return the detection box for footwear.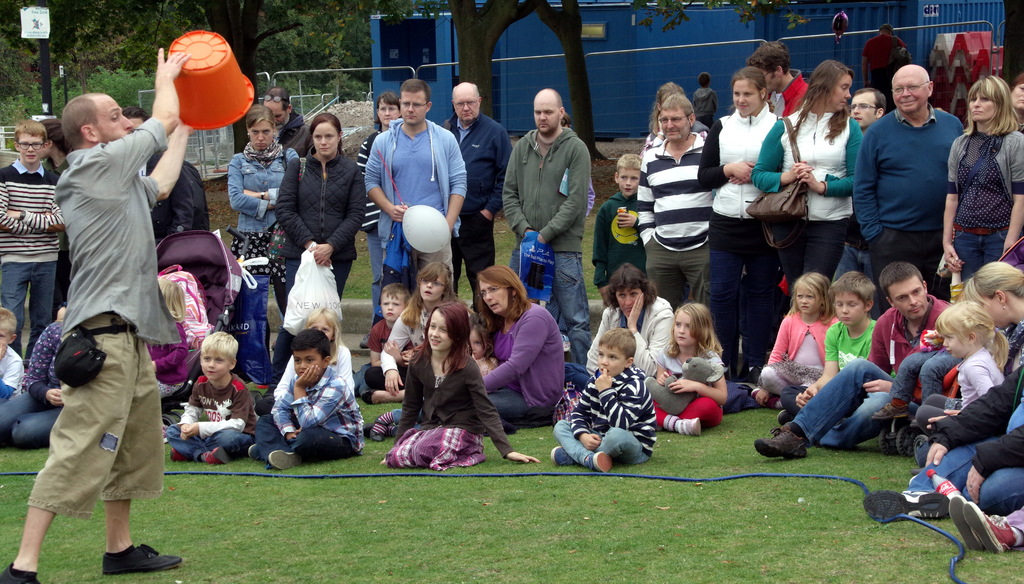
detection(748, 387, 777, 409).
